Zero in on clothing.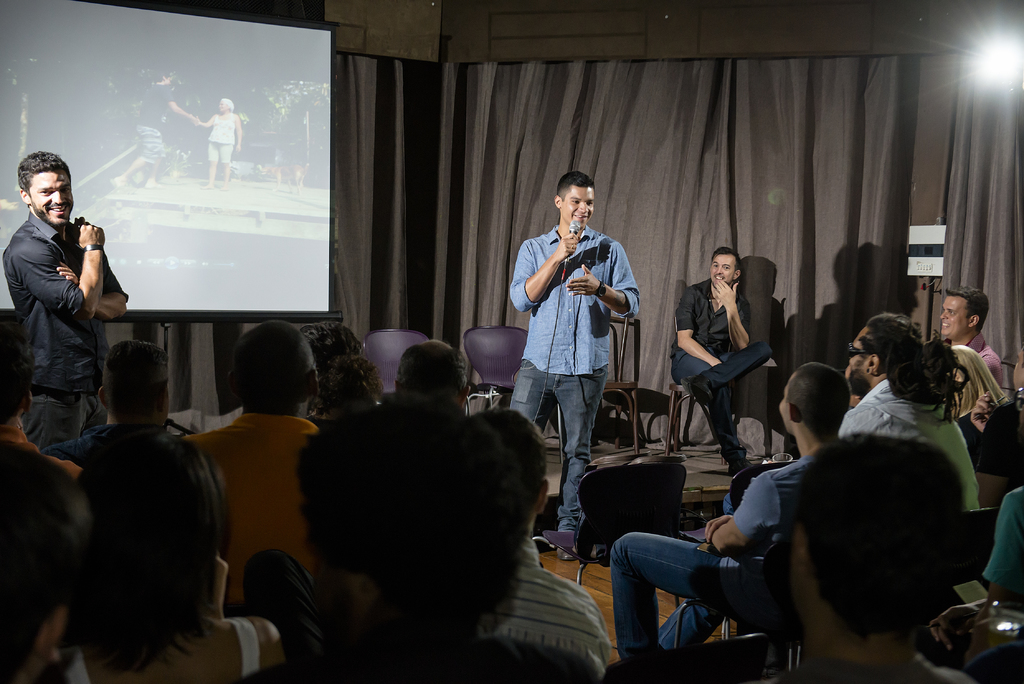
Zeroed in: (478, 533, 608, 682).
